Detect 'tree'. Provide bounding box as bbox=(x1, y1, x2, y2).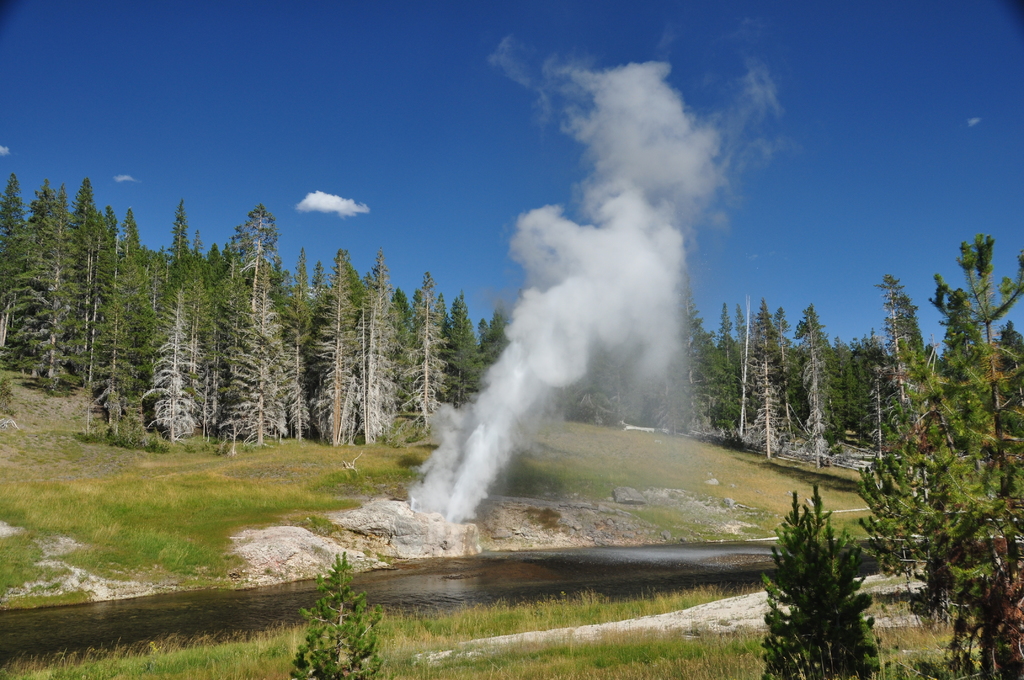
bbox=(849, 234, 1023, 679).
